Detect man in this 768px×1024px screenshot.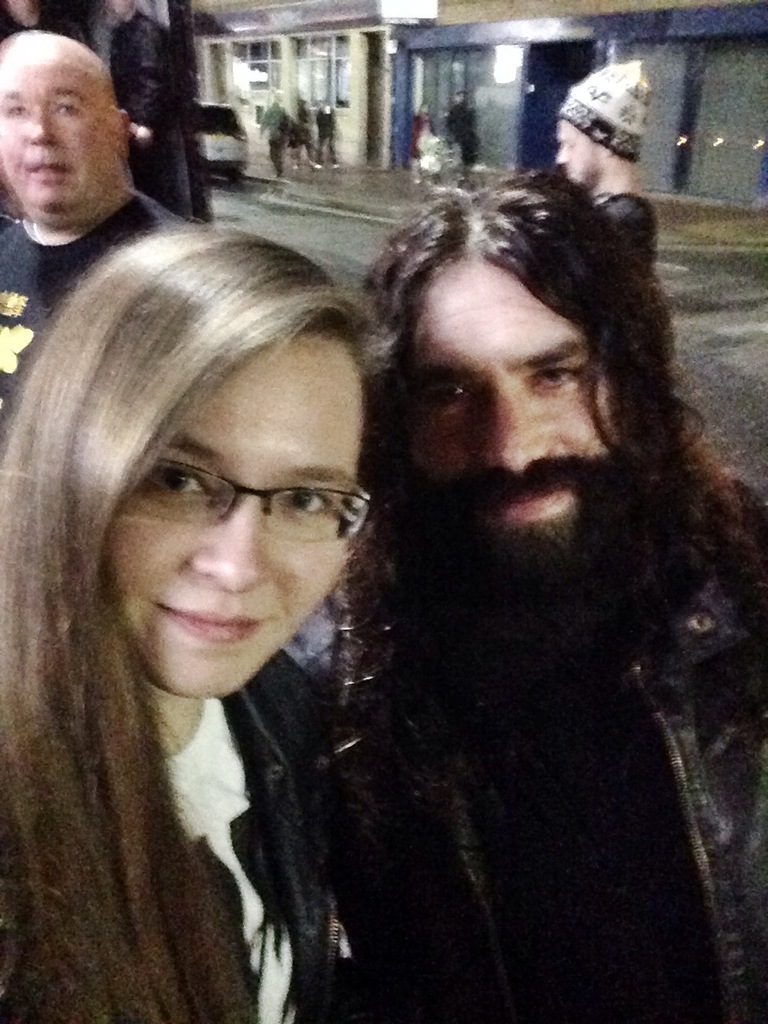
Detection: <bbox>0, 33, 184, 462</bbox>.
